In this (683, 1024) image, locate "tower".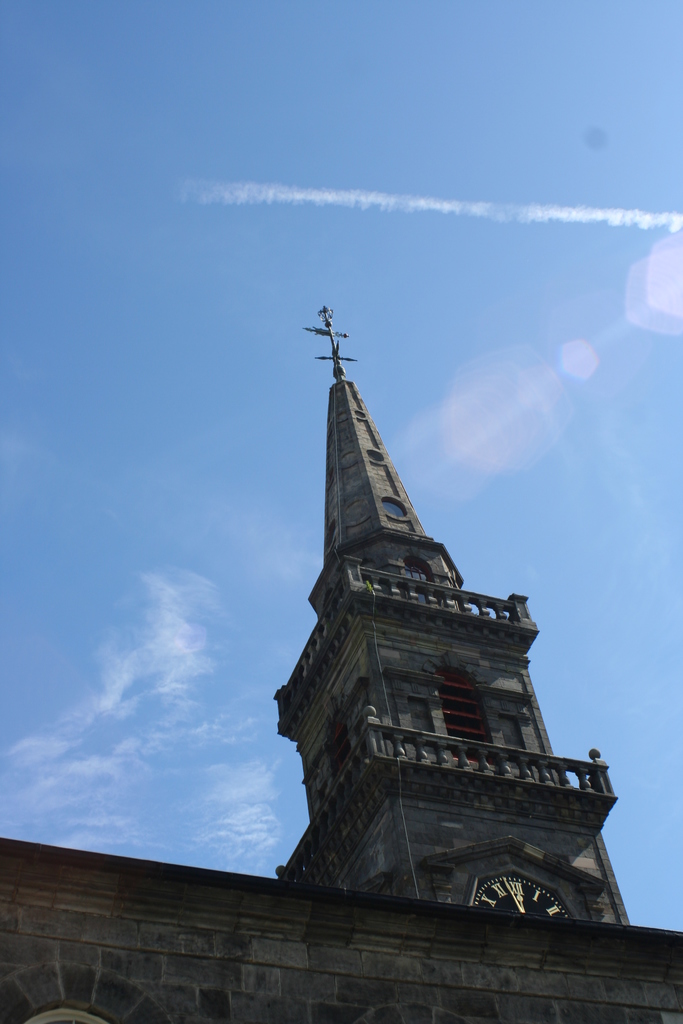
Bounding box: [x1=0, y1=291, x2=682, y2=1023].
